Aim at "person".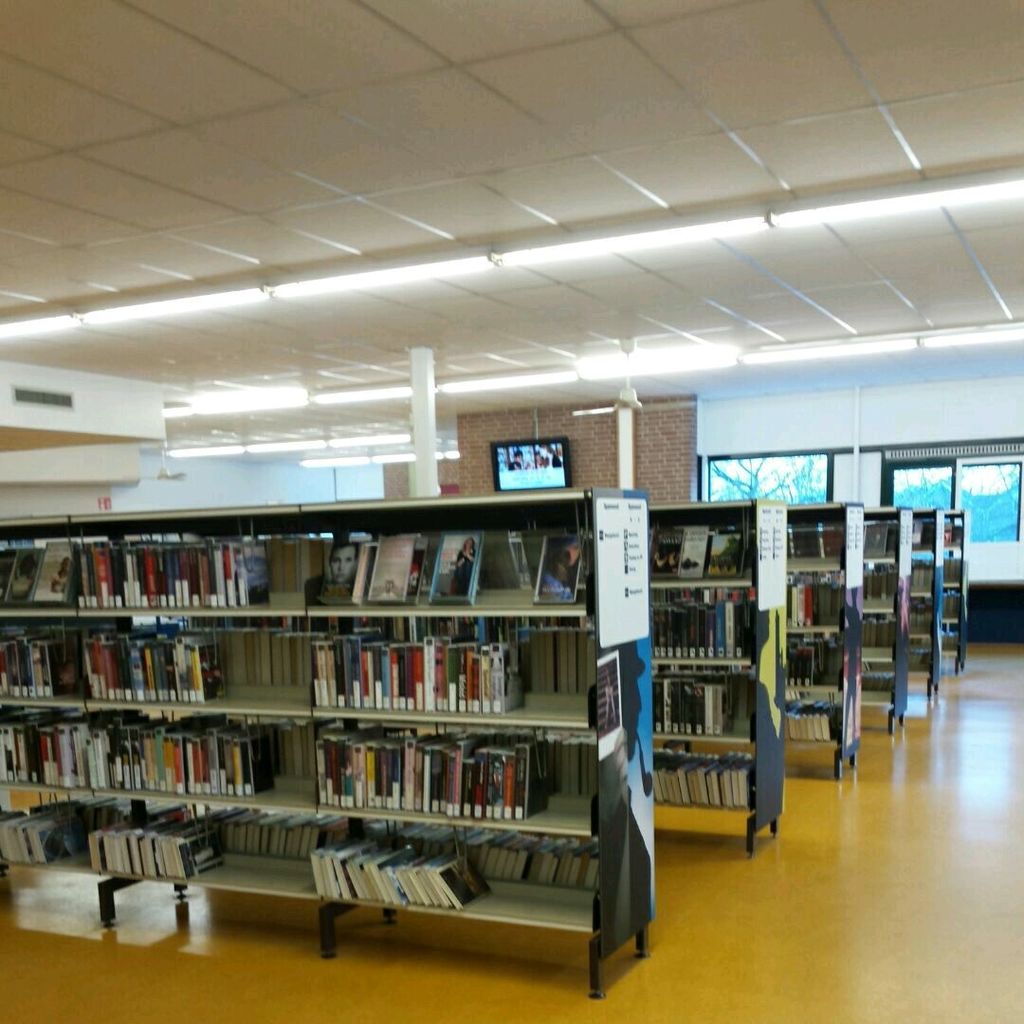
Aimed at <box>452,535,473,593</box>.
